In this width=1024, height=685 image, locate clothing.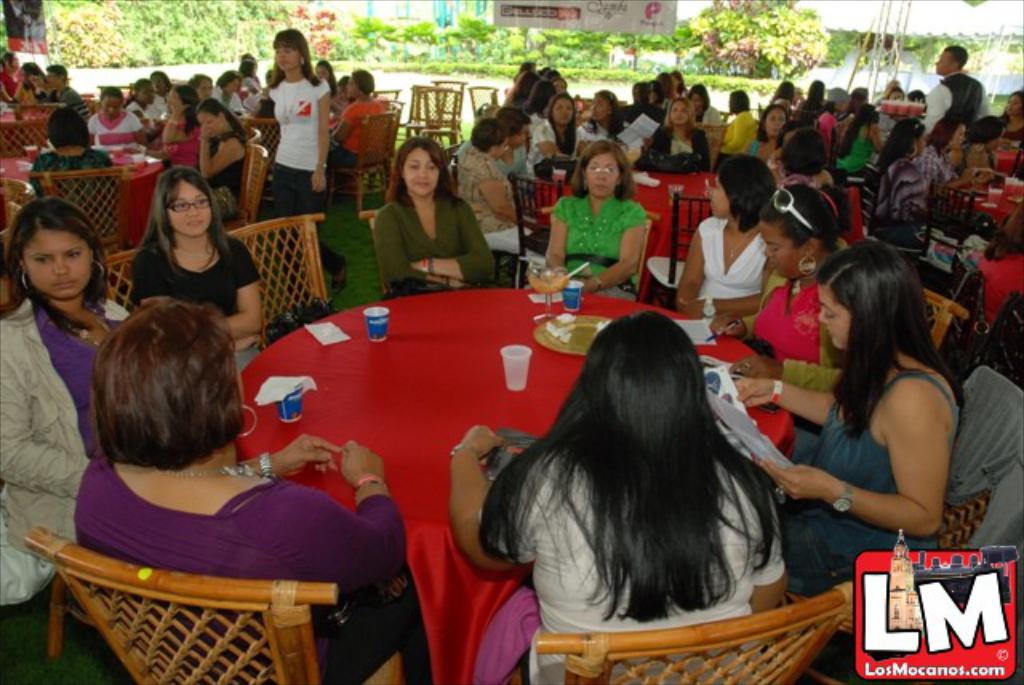
Bounding box: 526:117:587:163.
